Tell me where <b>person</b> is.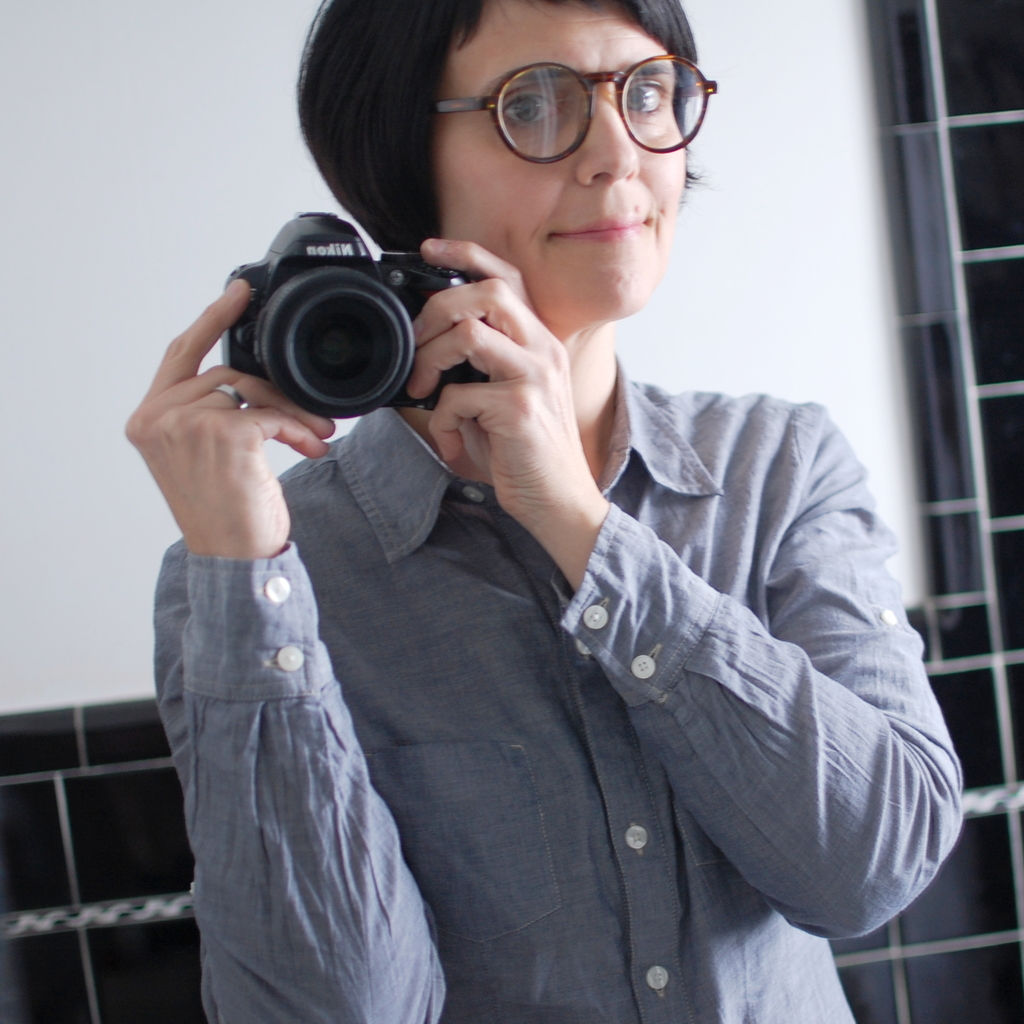
<b>person</b> is at [108,10,925,1023].
